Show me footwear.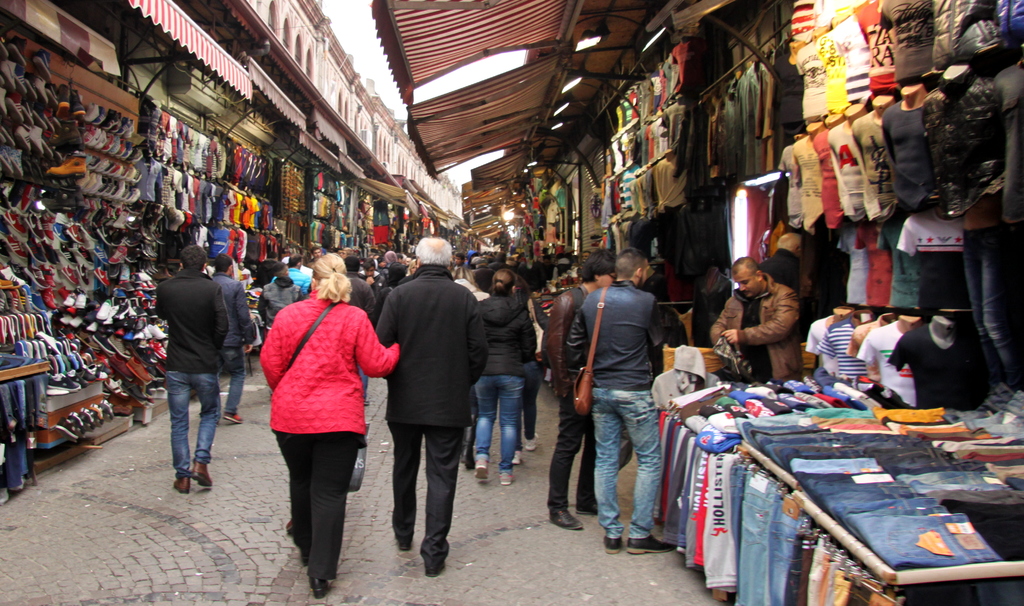
footwear is here: {"x1": 511, "y1": 450, "x2": 524, "y2": 465}.
